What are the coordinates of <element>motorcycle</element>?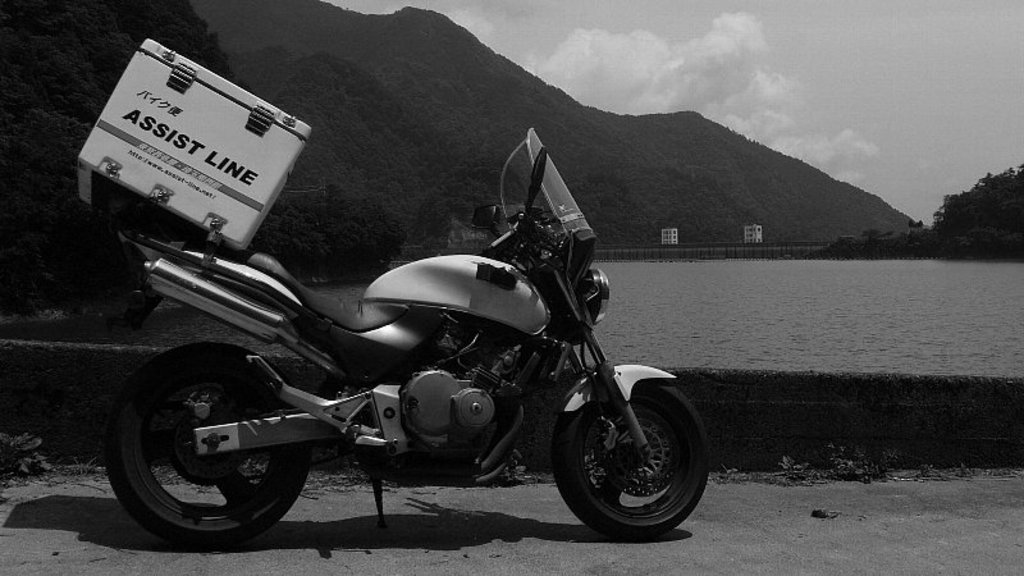
104,125,708,540.
